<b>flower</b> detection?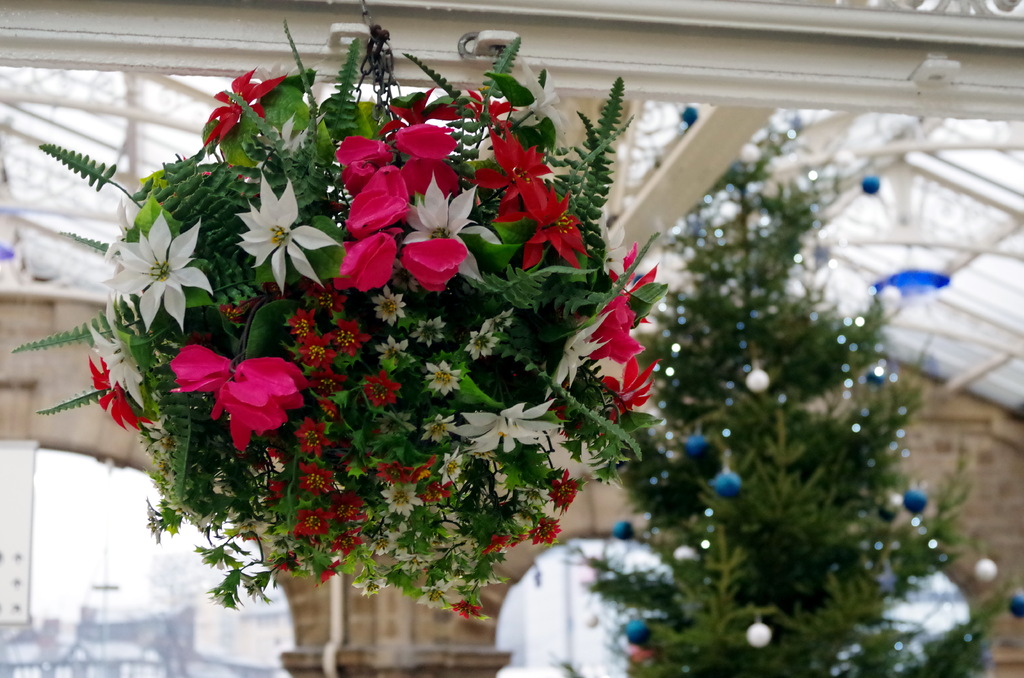
bbox=(399, 124, 459, 157)
